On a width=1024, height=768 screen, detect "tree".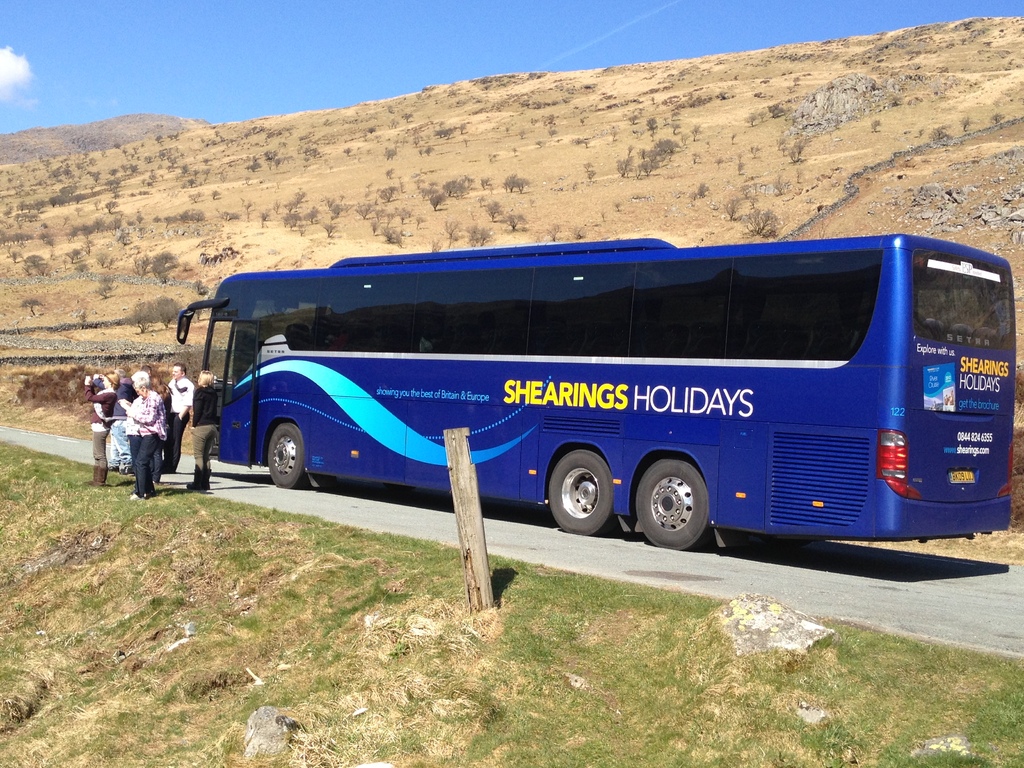
(566,221,588,241).
